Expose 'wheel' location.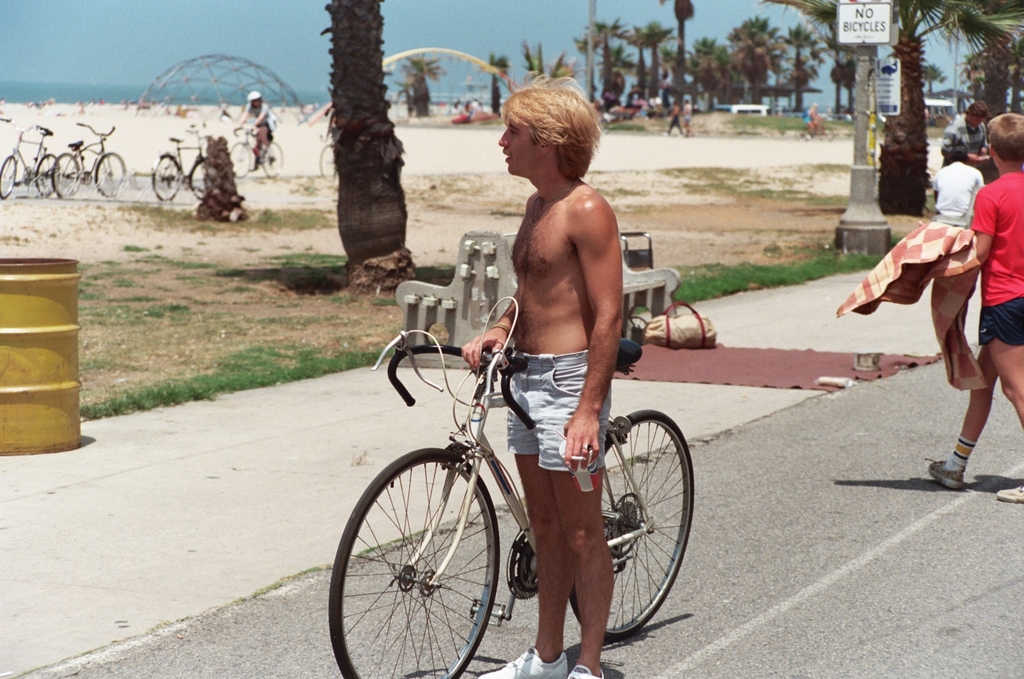
Exposed at (left=37, top=153, right=60, bottom=198).
